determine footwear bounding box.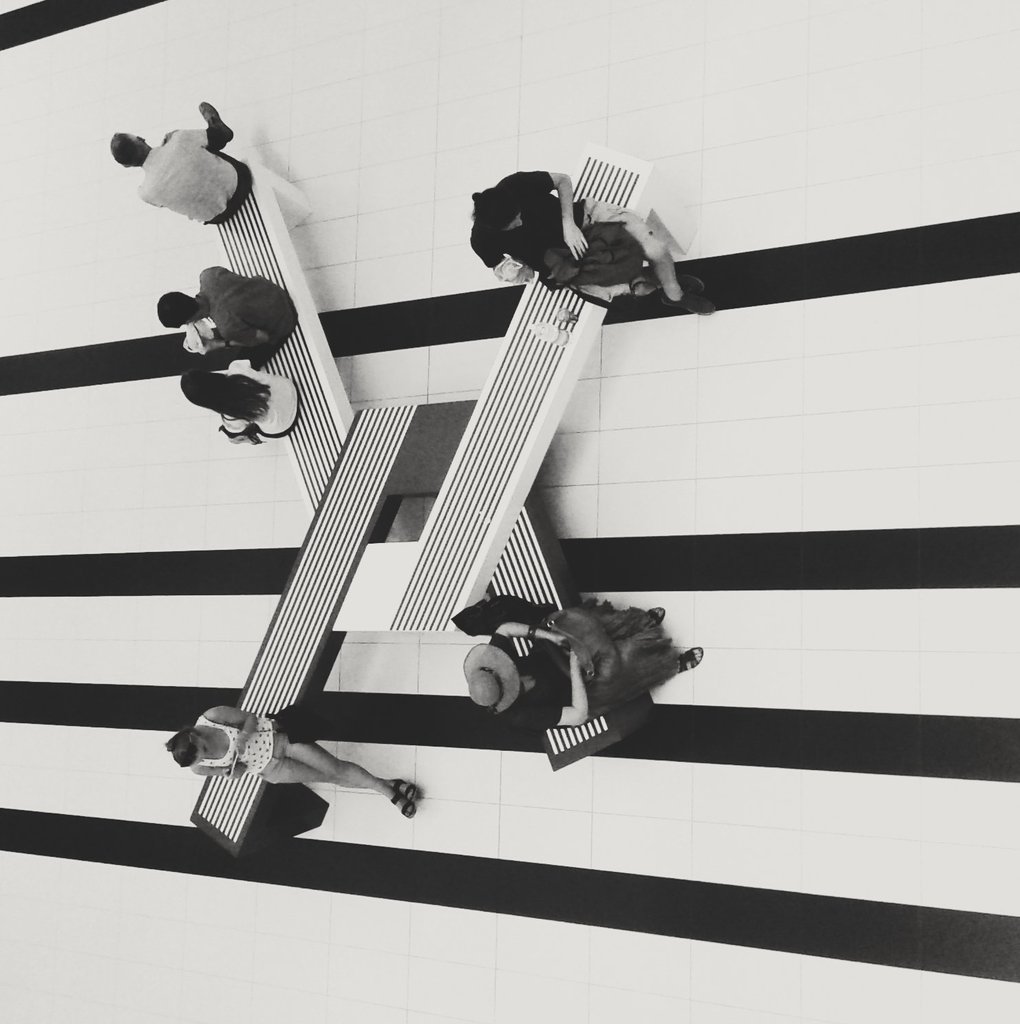
Determined: locate(677, 646, 701, 672).
